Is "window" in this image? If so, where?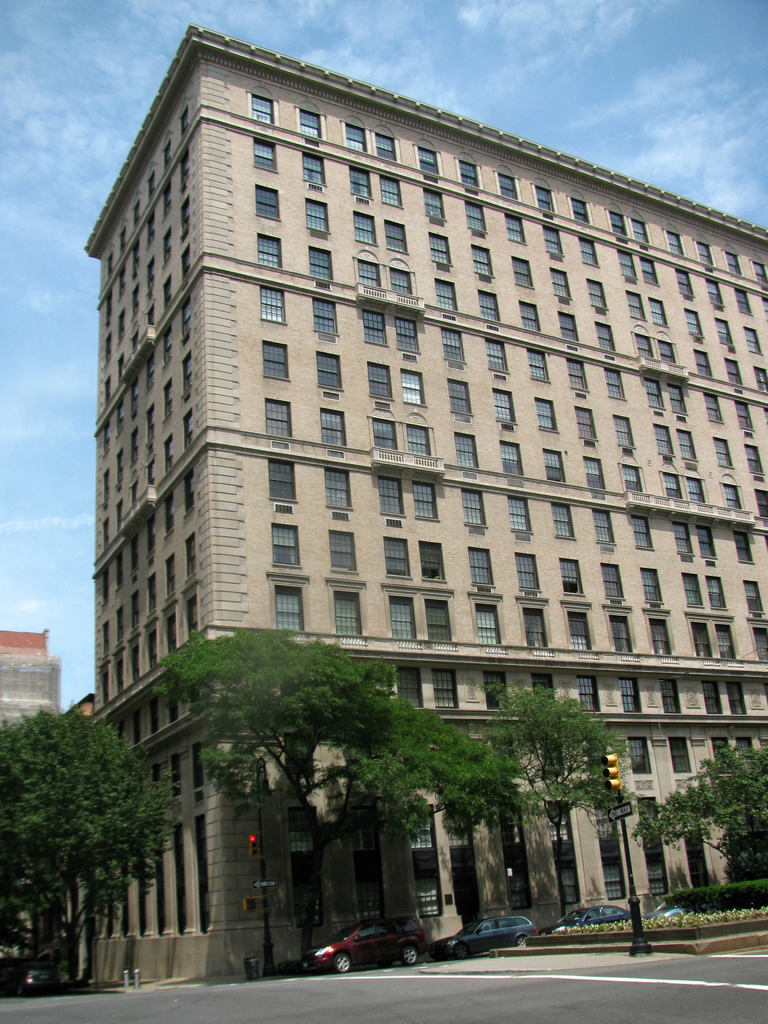
Yes, at bbox=(625, 292, 642, 319).
